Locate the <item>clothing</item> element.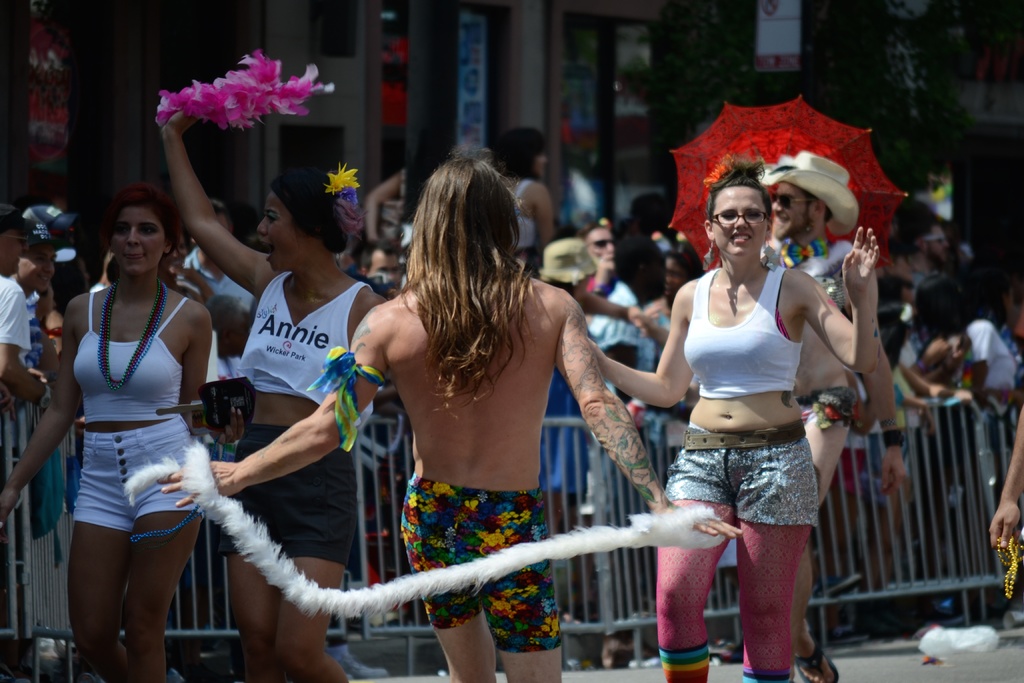
Element bbox: {"x1": 233, "y1": 260, "x2": 364, "y2": 422}.
